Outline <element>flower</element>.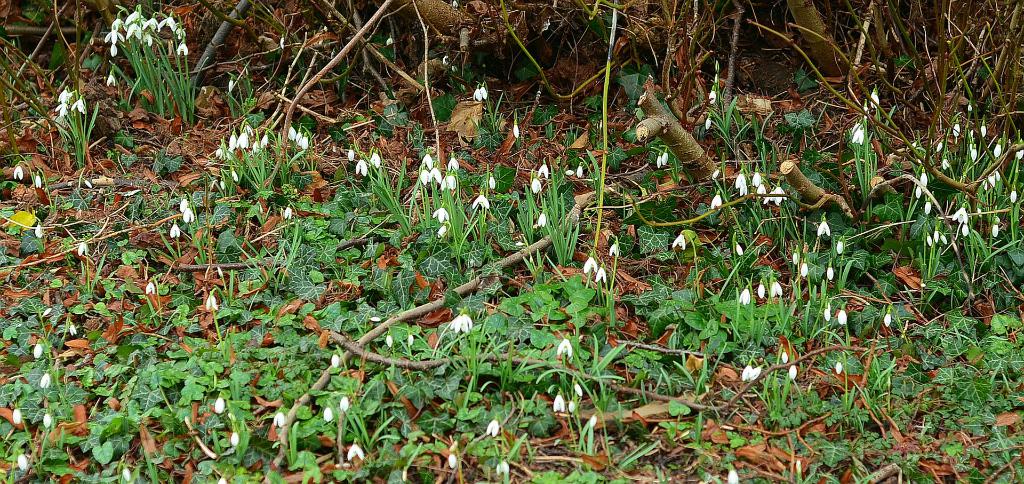
Outline: (181, 198, 186, 208).
